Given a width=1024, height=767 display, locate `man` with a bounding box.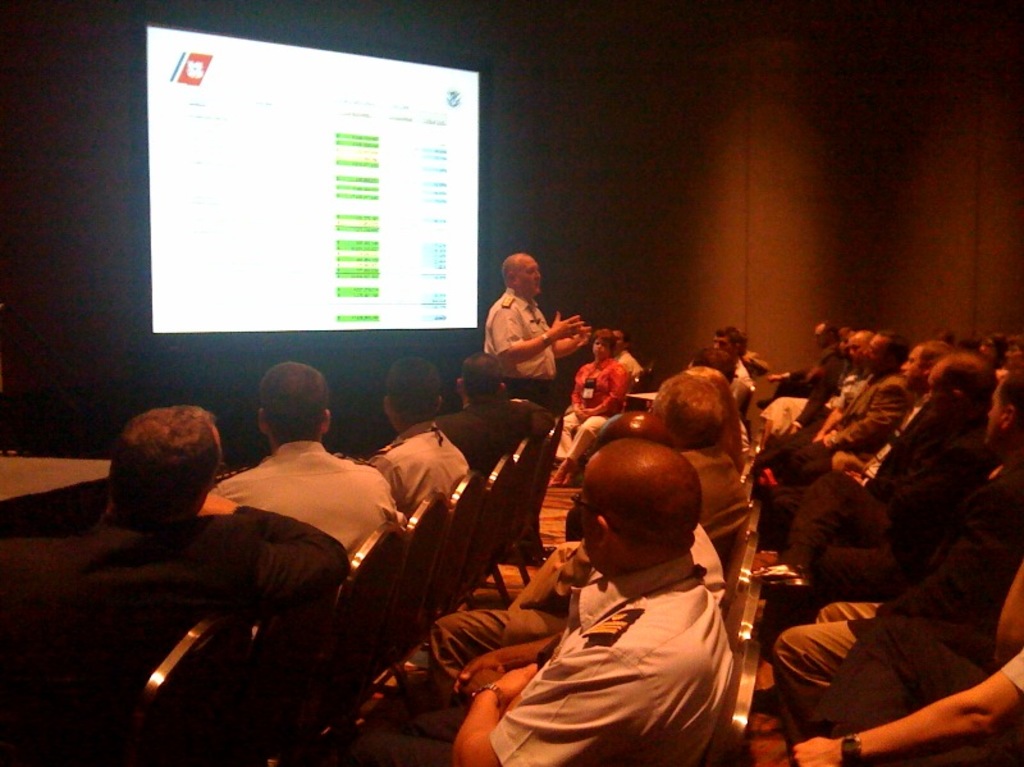
Located: [712, 321, 753, 379].
